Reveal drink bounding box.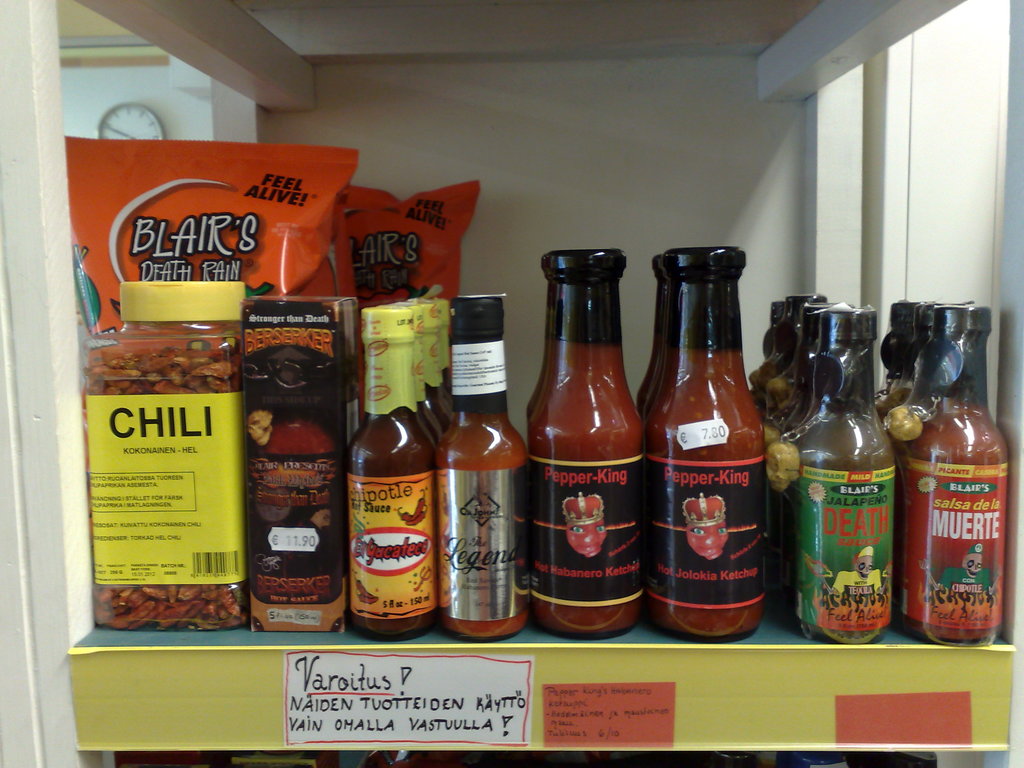
Revealed: select_region(349, 404, 440, 621).
